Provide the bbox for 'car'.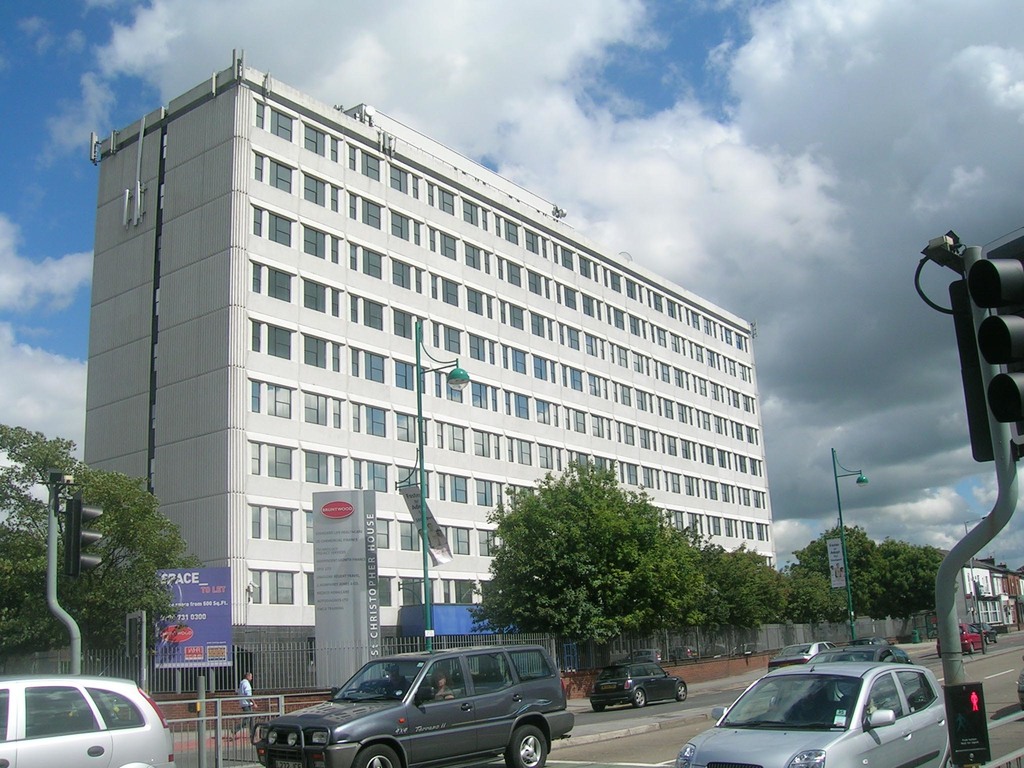
box(765, 639, 835, 673).
